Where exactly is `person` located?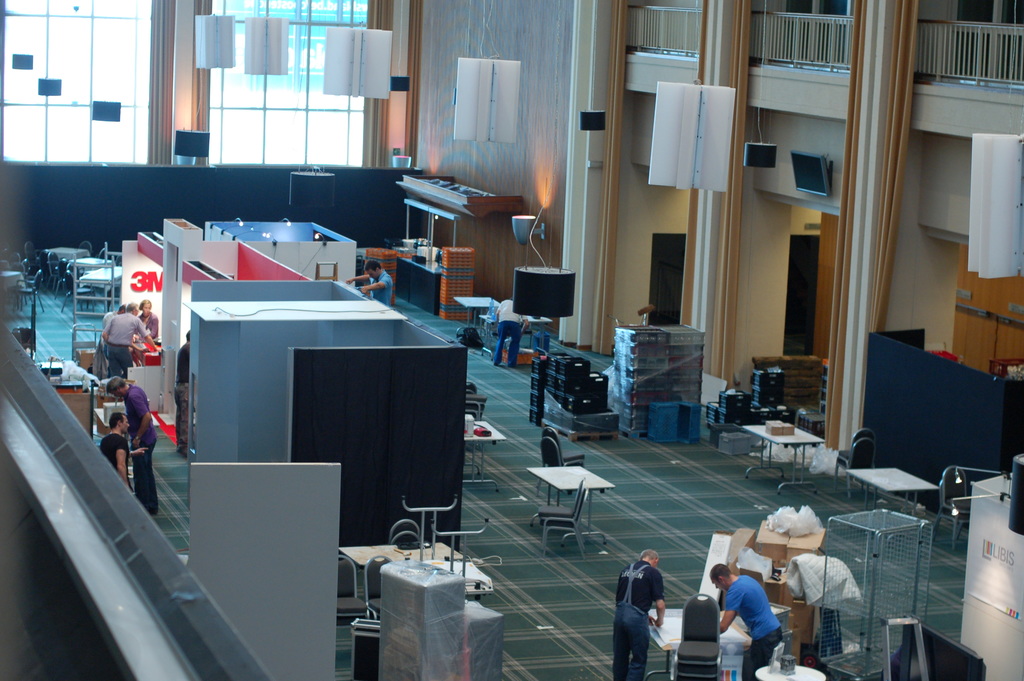
Its bounding box is 96:302:127:386.
